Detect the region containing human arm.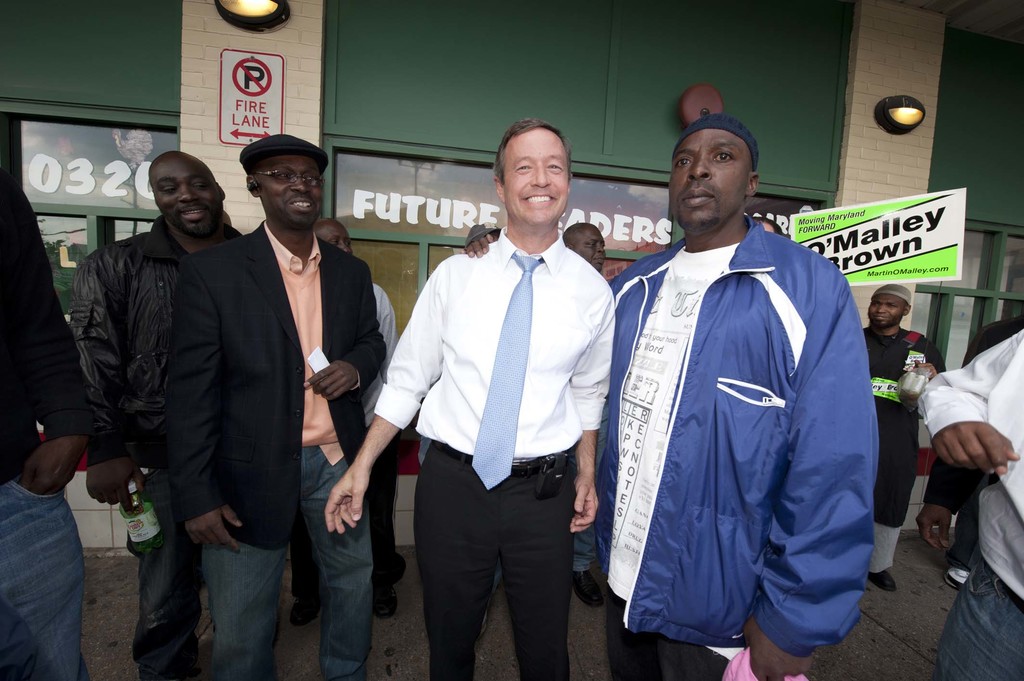
x1=300 y1=256 x2=385 y2=402.
